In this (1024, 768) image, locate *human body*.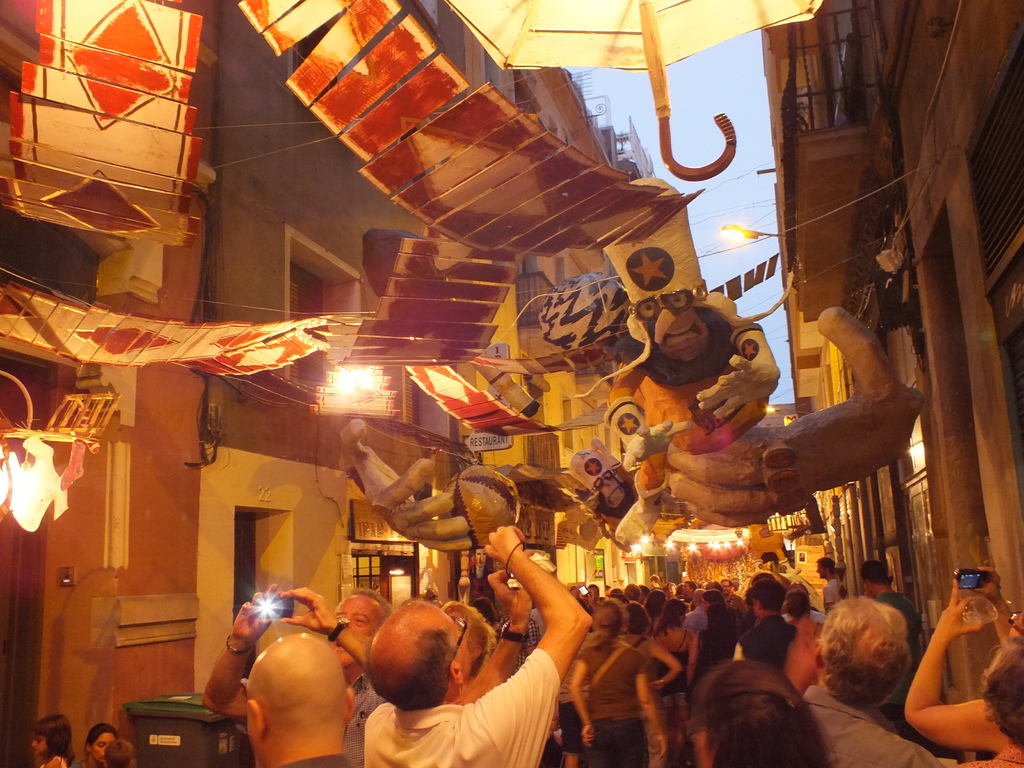
Bounding box: bbox=(790, 683, 935, 767).
